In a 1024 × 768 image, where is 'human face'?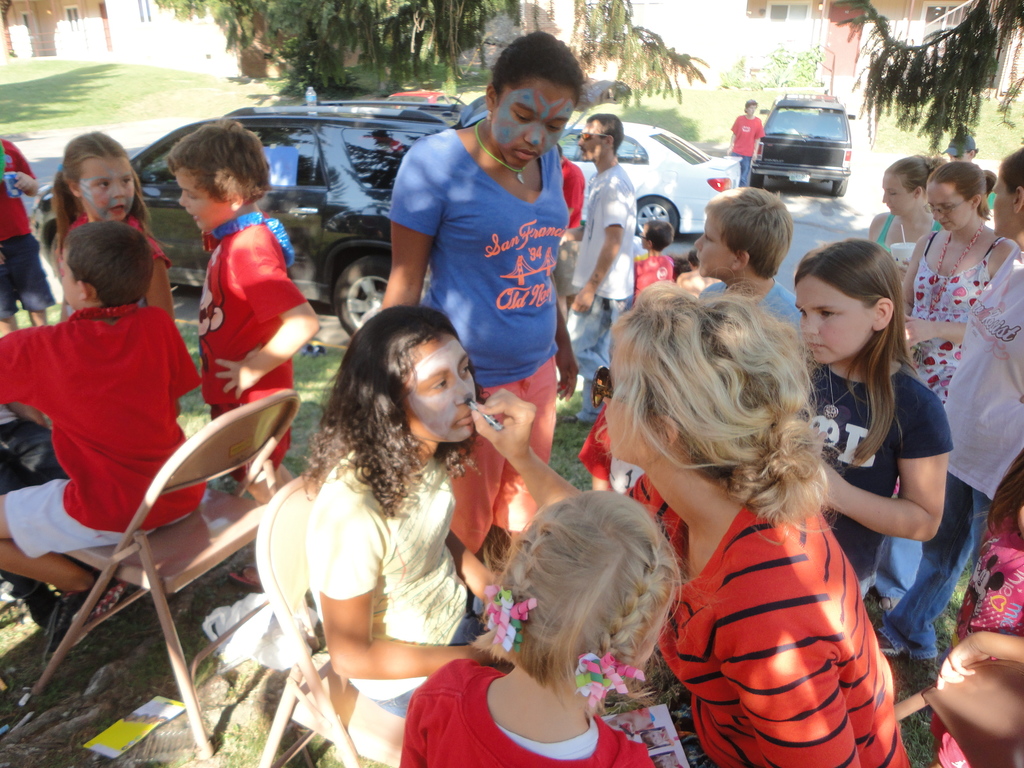
<bbox>927, 184, 968, 233</bbox>.
